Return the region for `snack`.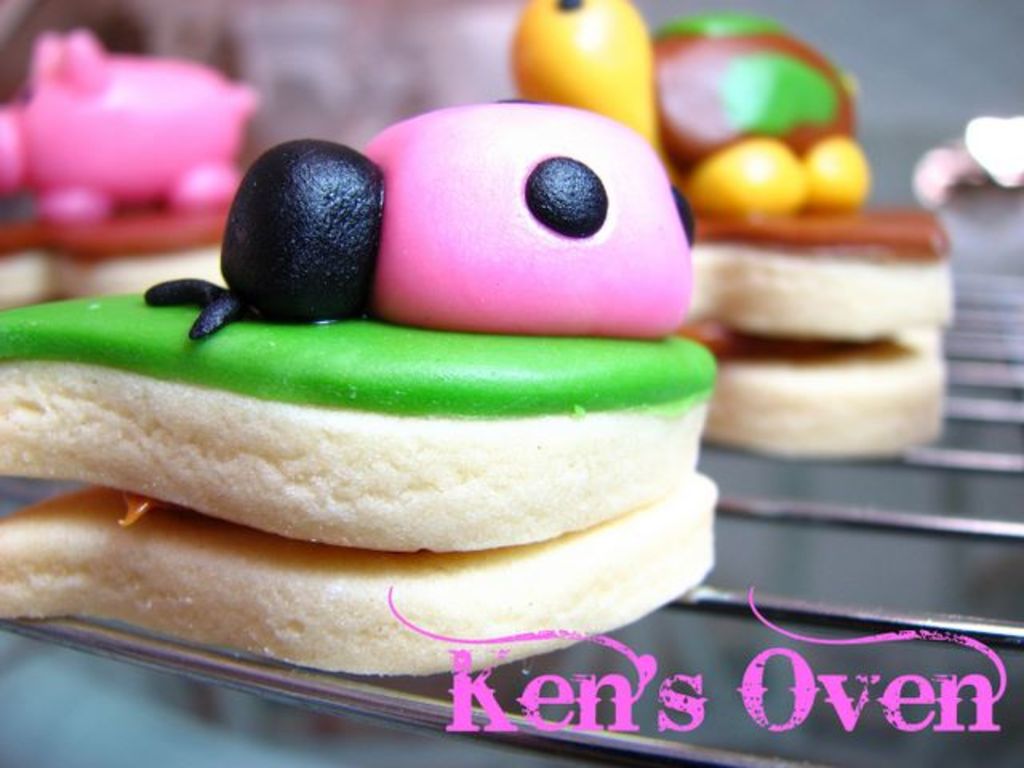
[x1=659, y1=18, x2=954, y2=467].
